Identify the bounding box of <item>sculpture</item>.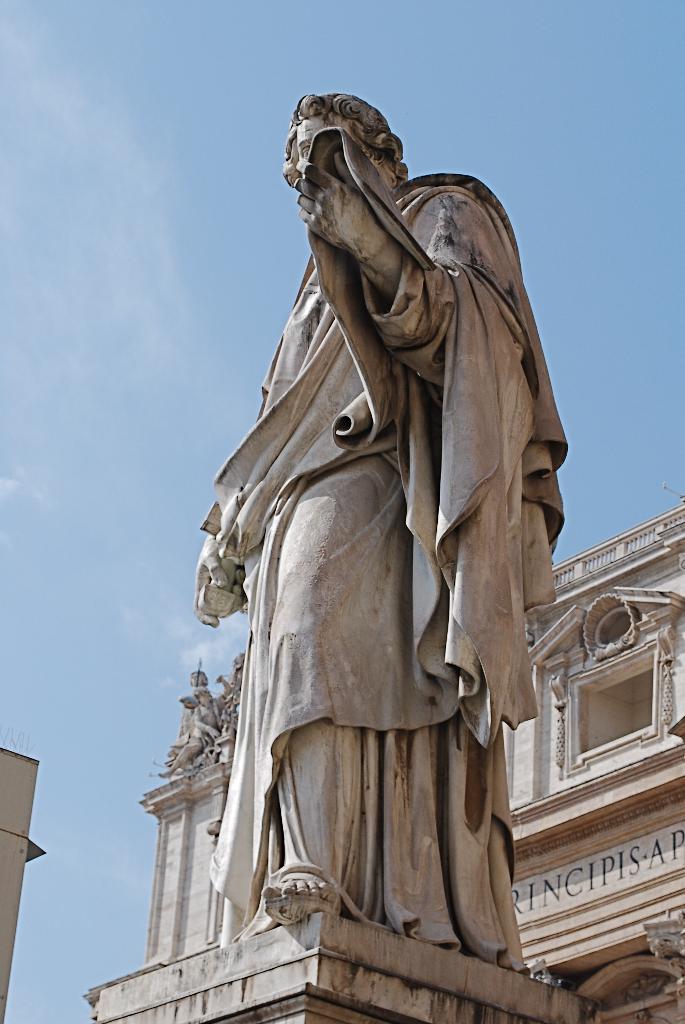
167:92:591:995.
